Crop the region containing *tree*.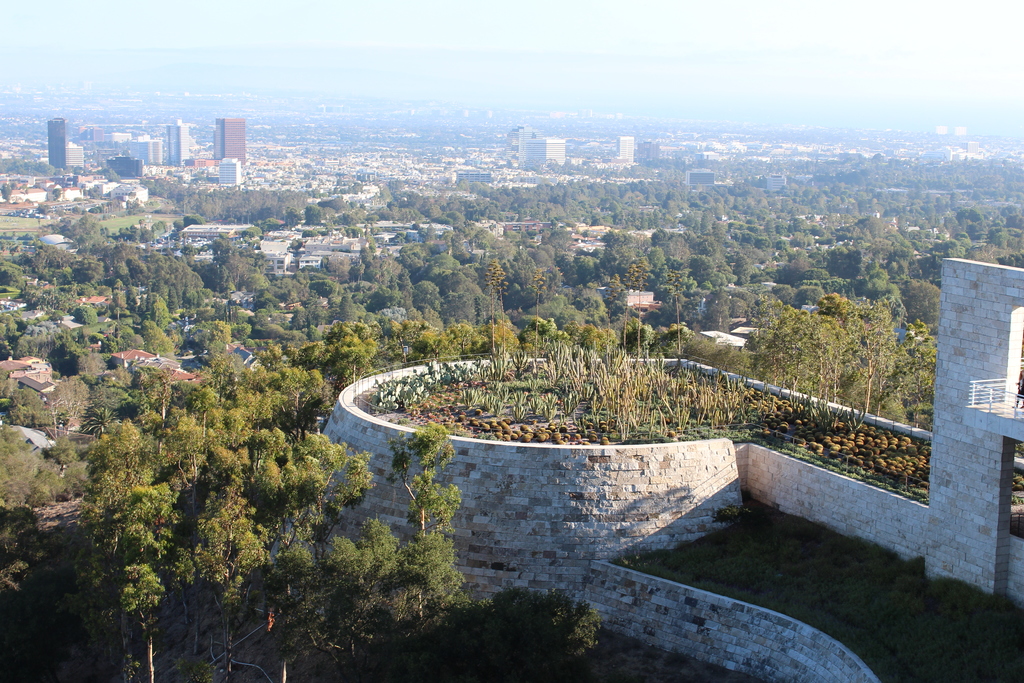
Crop region: box=[460, 235, 545, 326].
